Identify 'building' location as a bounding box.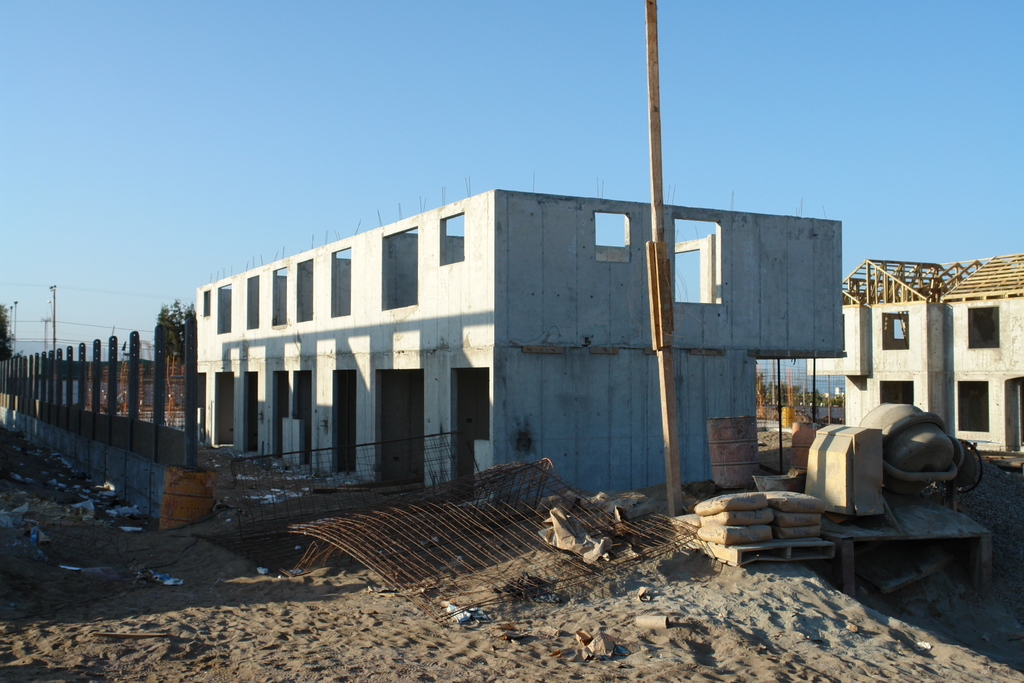
crop(192, 189, 848, 515).
